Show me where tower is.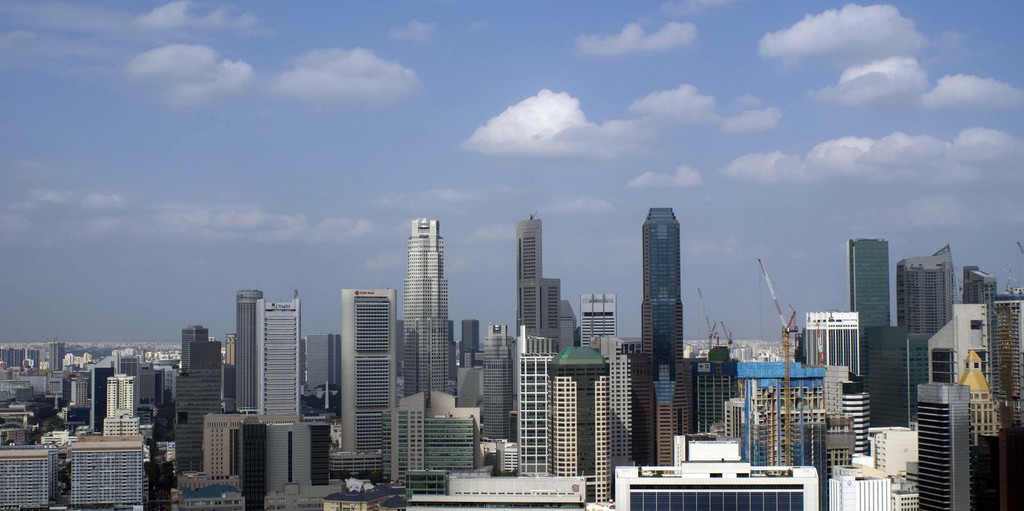
tower is at (left=339, top=287, right=399, bottom=484).
